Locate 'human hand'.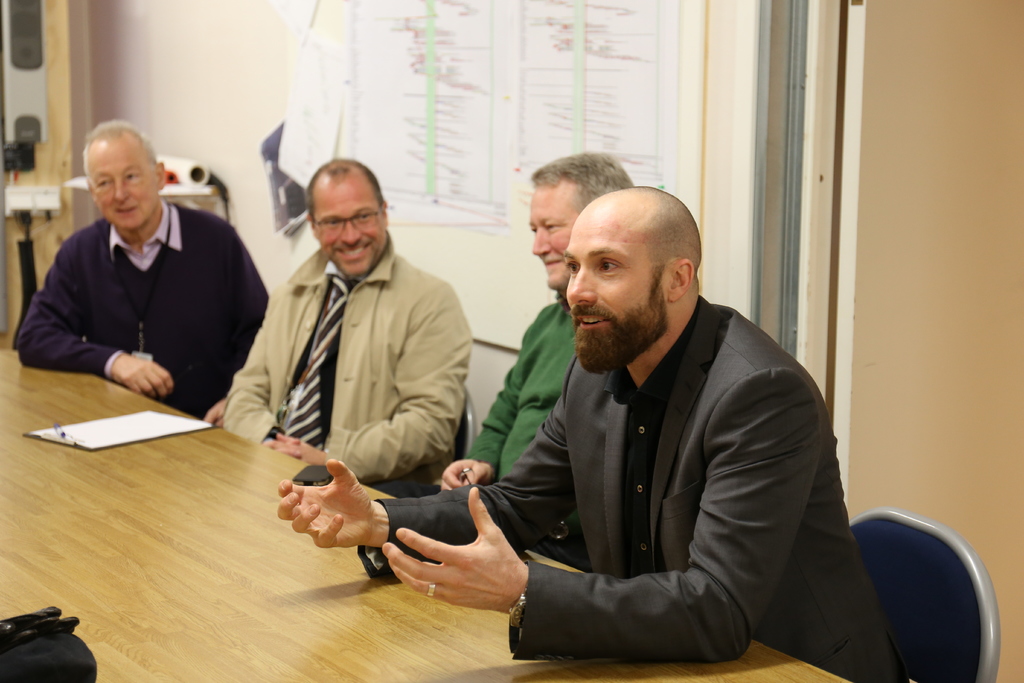
Bounding box: 202/400/226/429.
